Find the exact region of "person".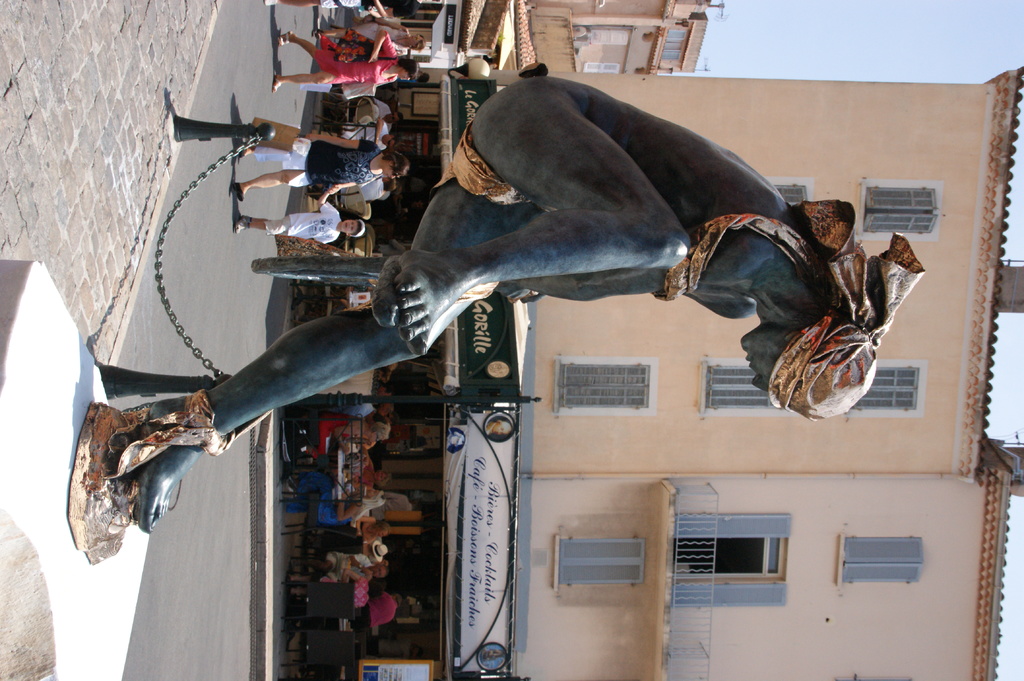
Exact region: <box>364,98,404,119</box>.
